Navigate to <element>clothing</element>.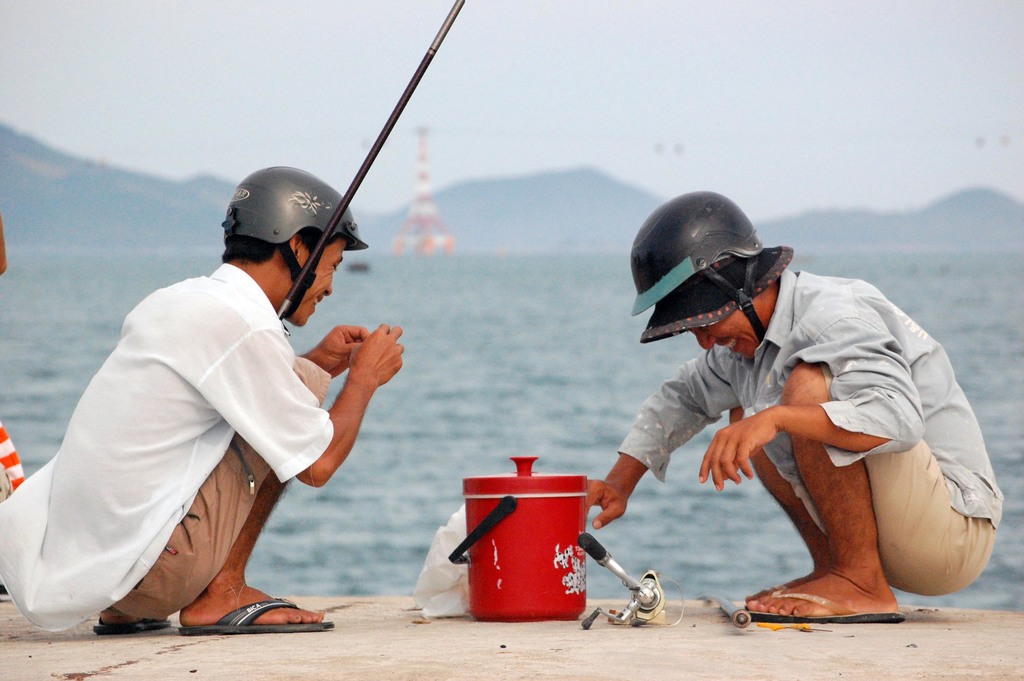
Navigation target: x1=618, y1=259, x2=1003, y2=606.
